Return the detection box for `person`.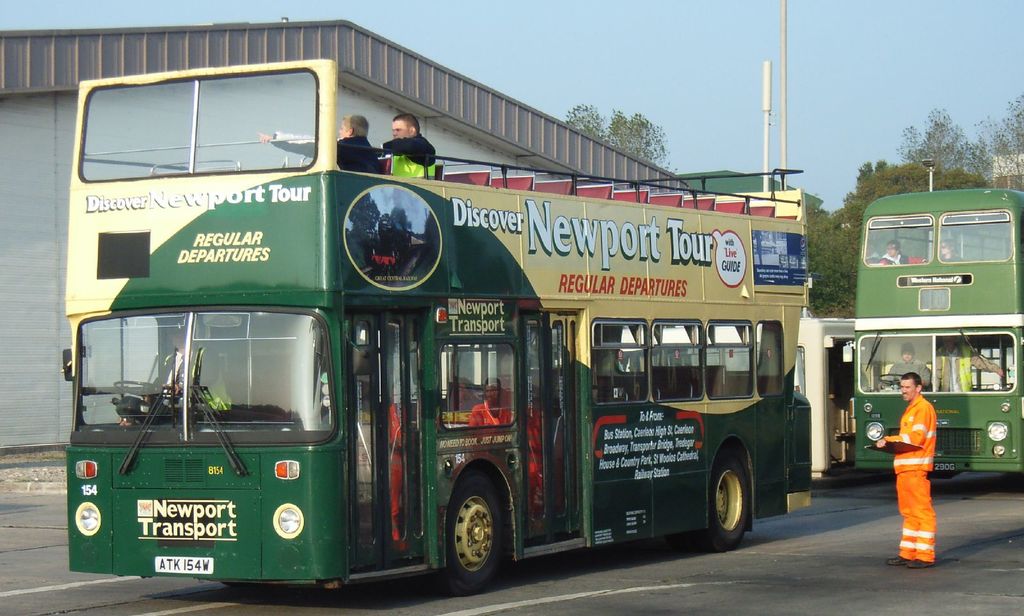
884:338:930:387.
